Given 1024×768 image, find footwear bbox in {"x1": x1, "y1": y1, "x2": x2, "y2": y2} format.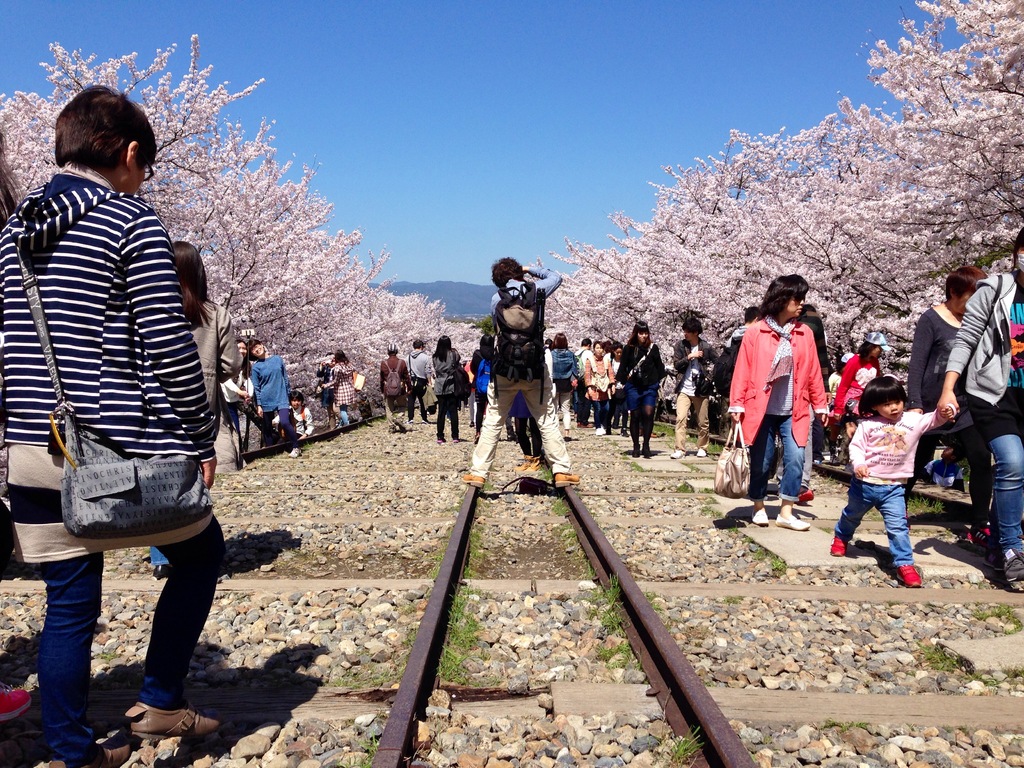
{"x1": 565, "y1": 433, "x2": 572, "y2": 441}.
